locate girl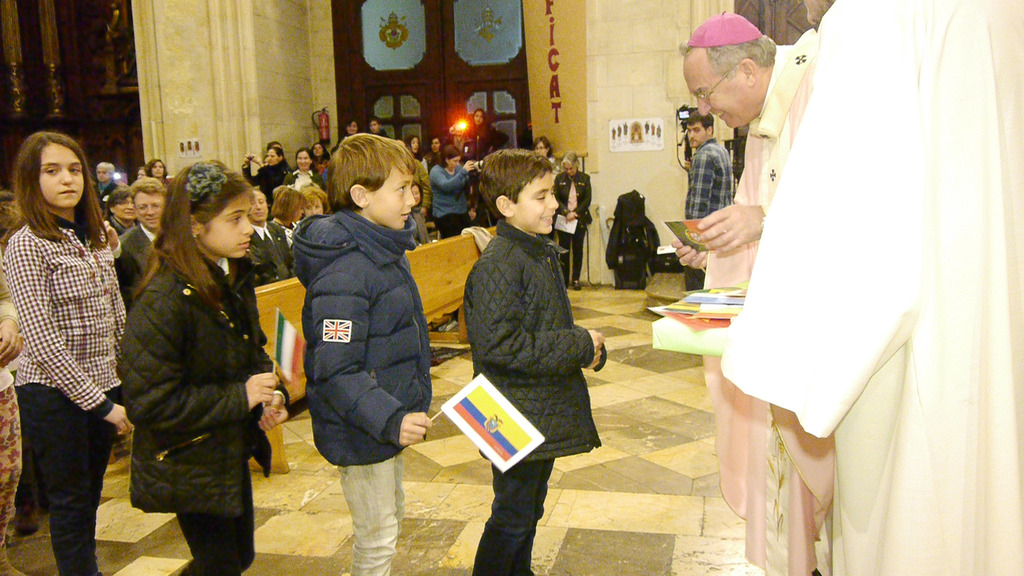
{"x1": 115, "y1": 156, "x2": 292, "y2": 575}
